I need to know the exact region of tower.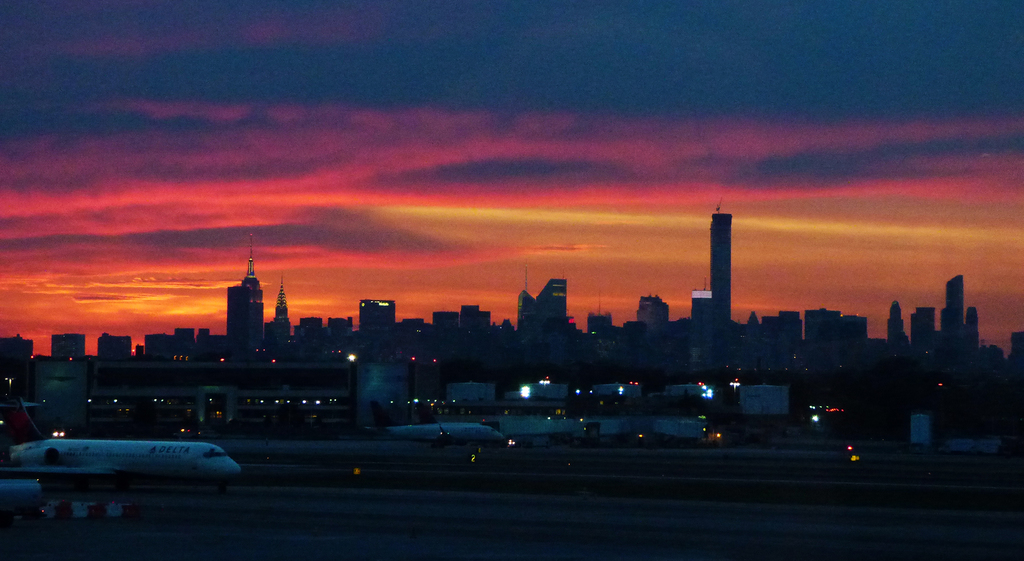
Region: rect(229, 231, 274, 357).
